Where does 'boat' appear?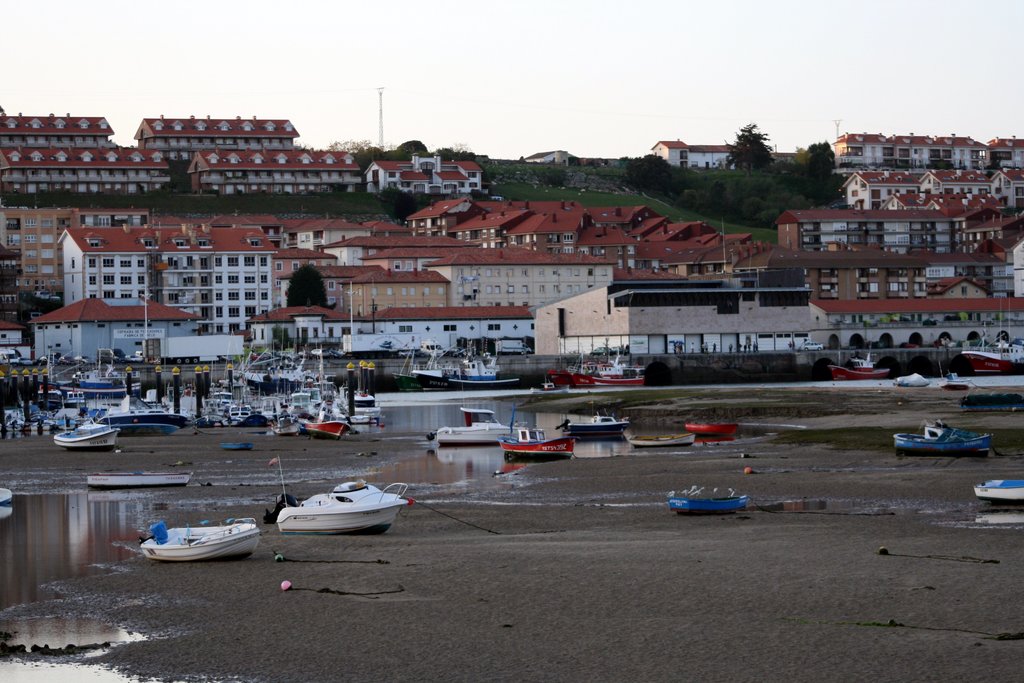
Appears at 502,433,574,459.
